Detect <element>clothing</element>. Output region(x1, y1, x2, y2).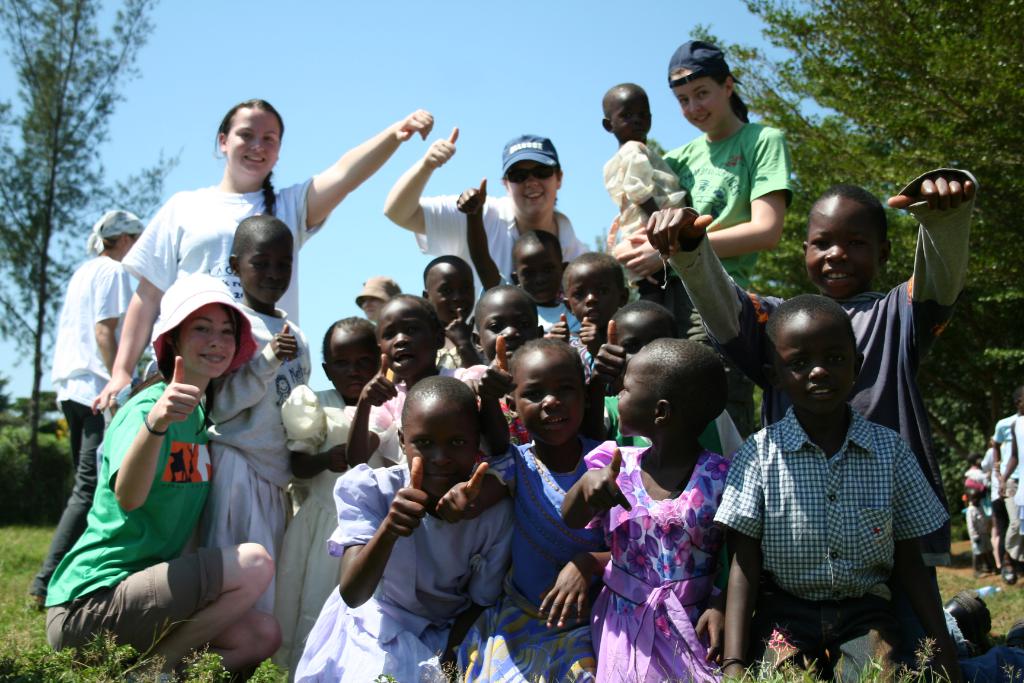
region(656, 118, 799, 291).
